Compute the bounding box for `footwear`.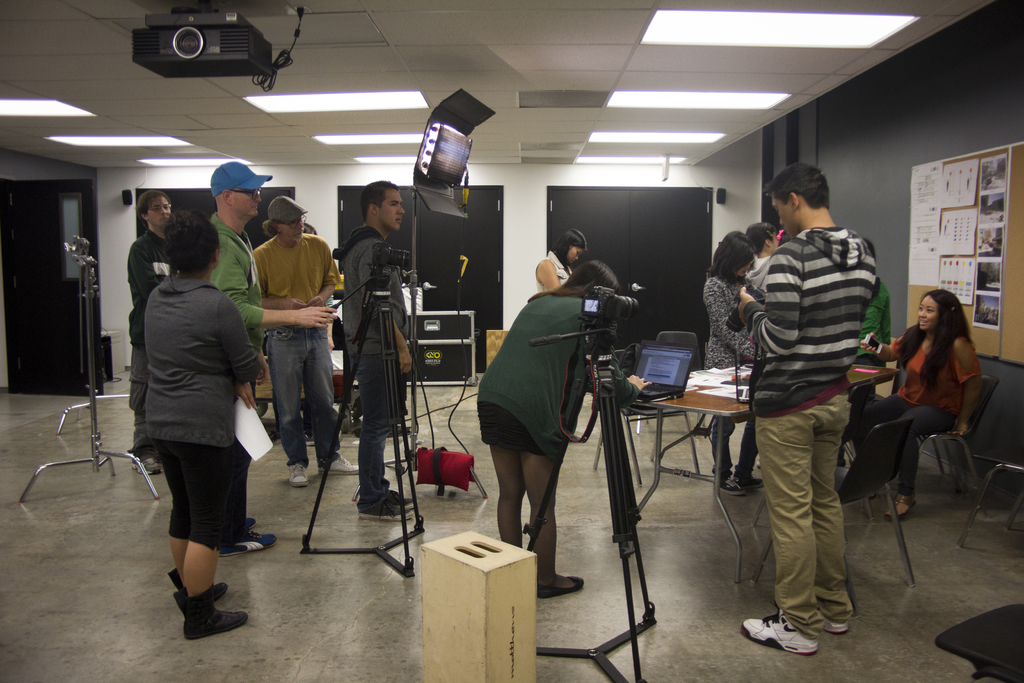
<box>216,531,276,558</box>.
